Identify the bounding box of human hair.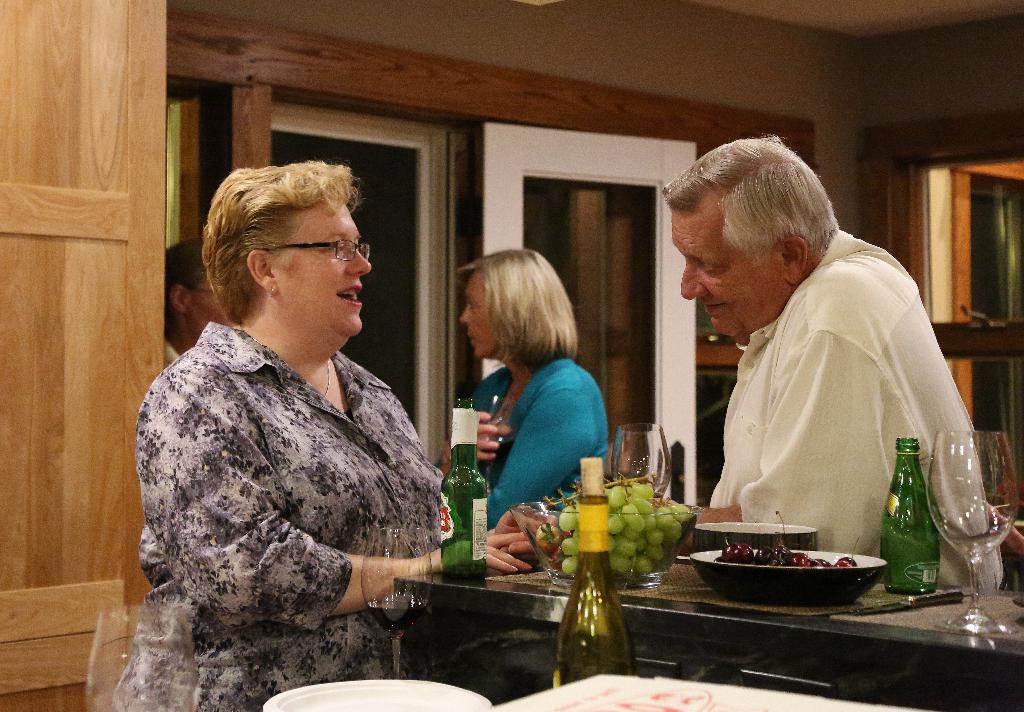
x1=162 y1=159 x2=380 y2=344.
